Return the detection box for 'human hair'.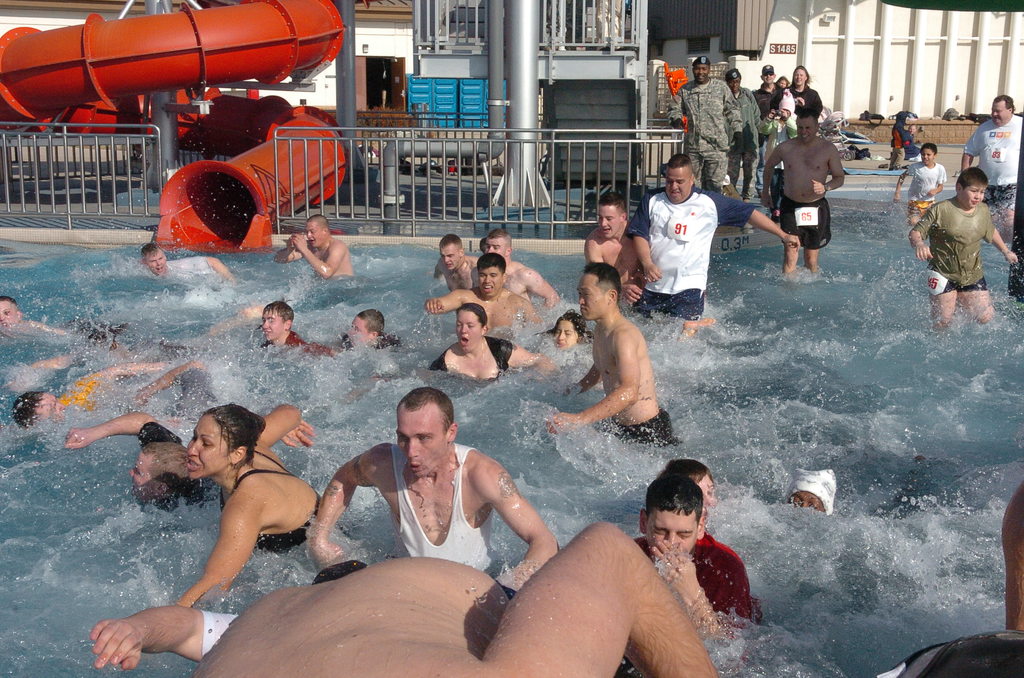
x1=455 y1=301 x2=488 y2=331.
